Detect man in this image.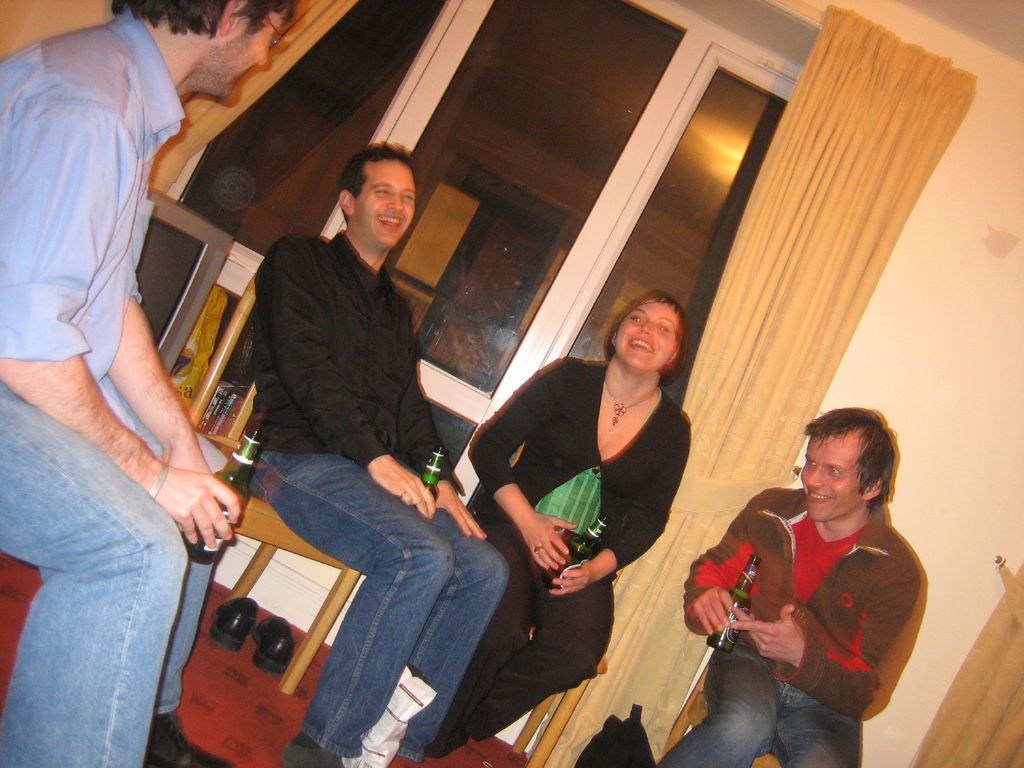
Detection: [0,0,301,767].
